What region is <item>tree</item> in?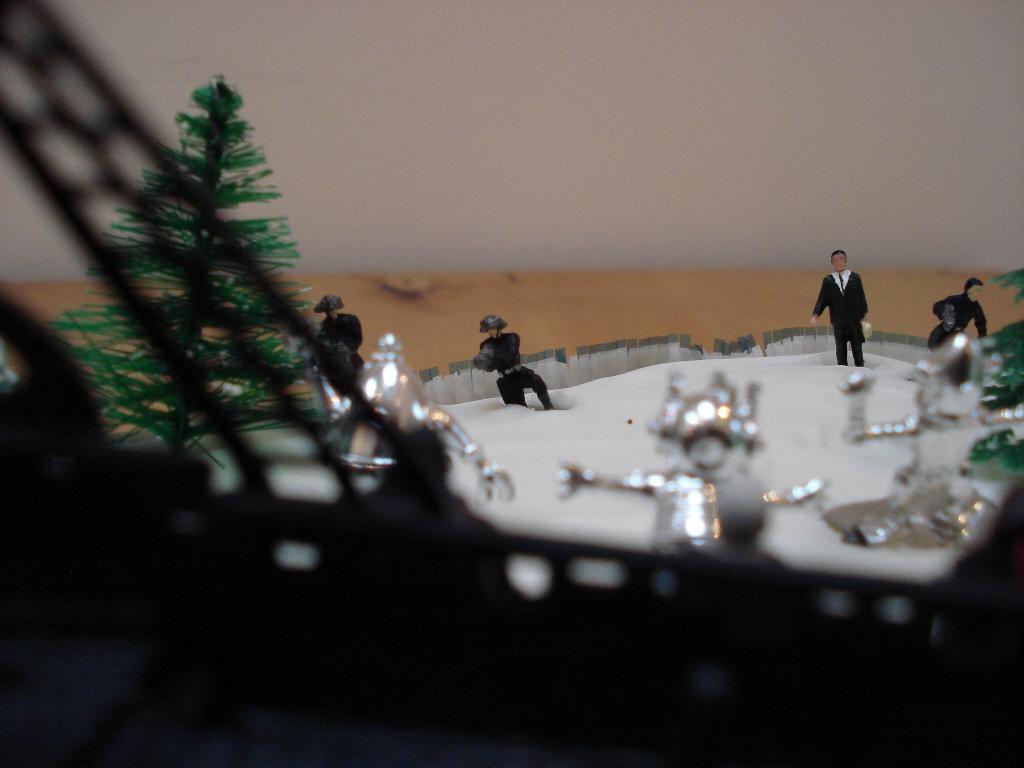
[956, 266, 1023, 482].
